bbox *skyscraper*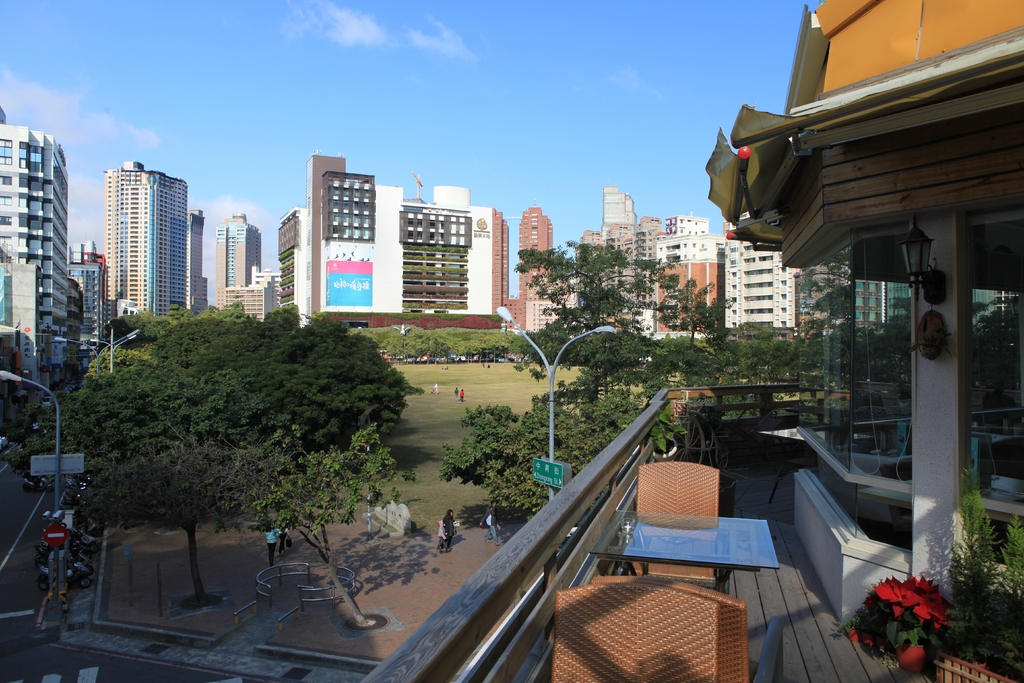
179,205,211,311
